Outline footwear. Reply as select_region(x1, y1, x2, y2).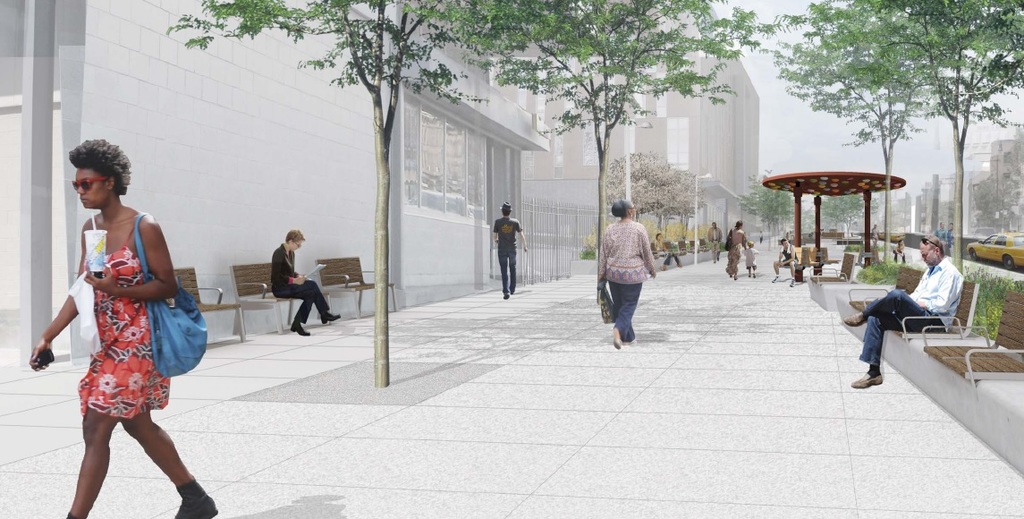
select_region(502, 291, 512, 297).
